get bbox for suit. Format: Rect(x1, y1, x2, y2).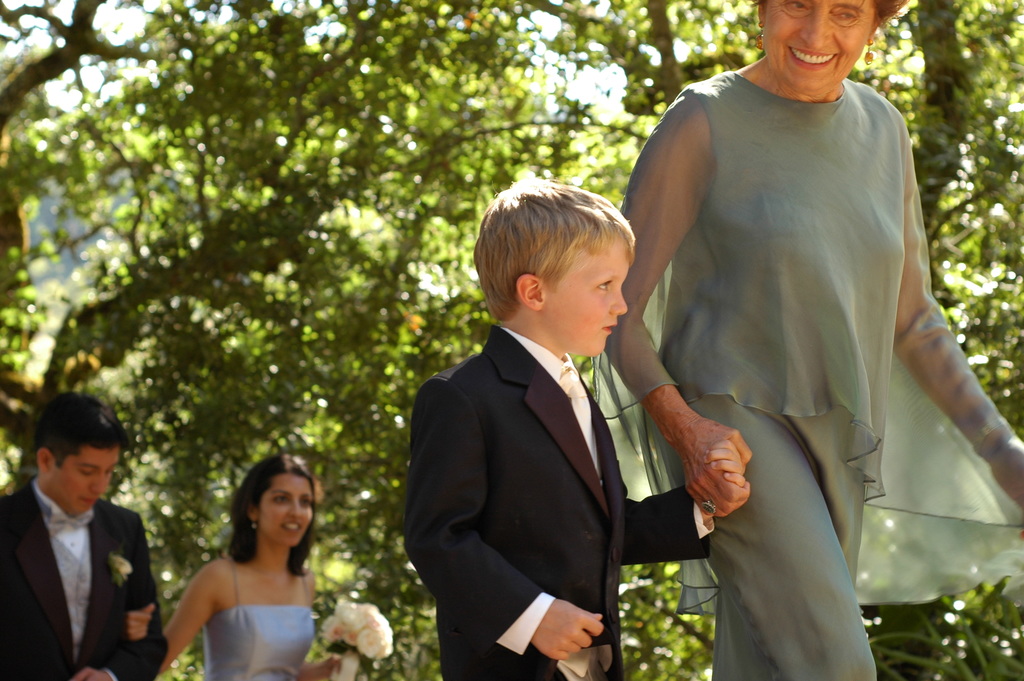
Rect(8, 440, 156, 675).
